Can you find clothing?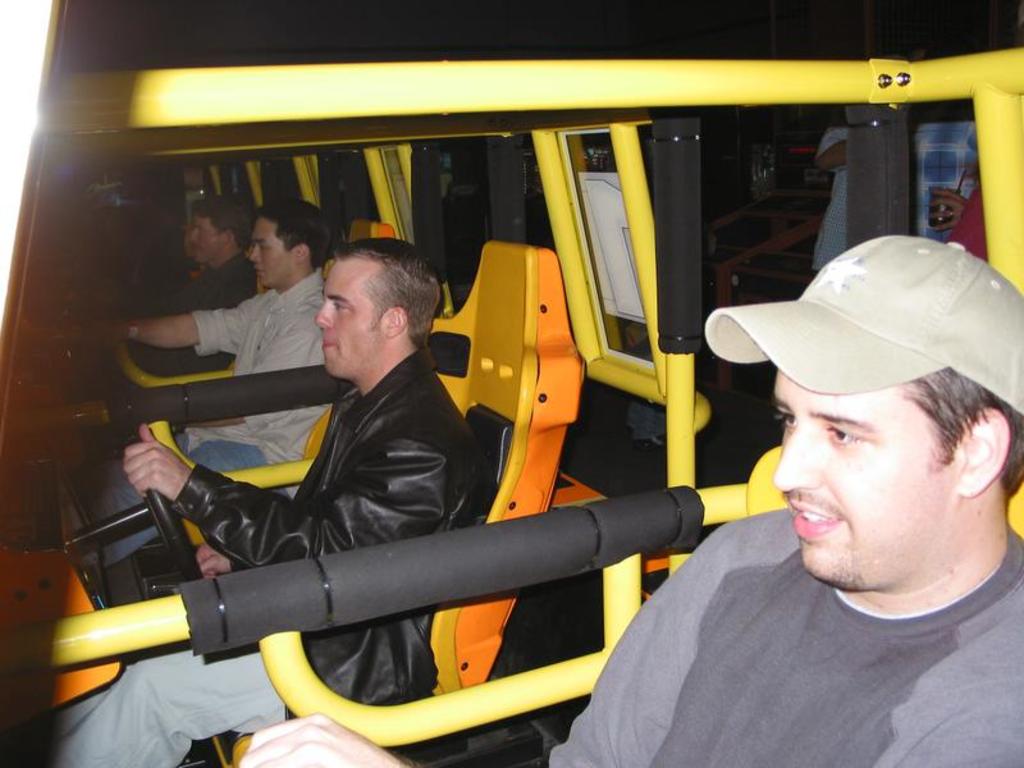
Yes, bounding box: crop(805, 124, 979, 288).
